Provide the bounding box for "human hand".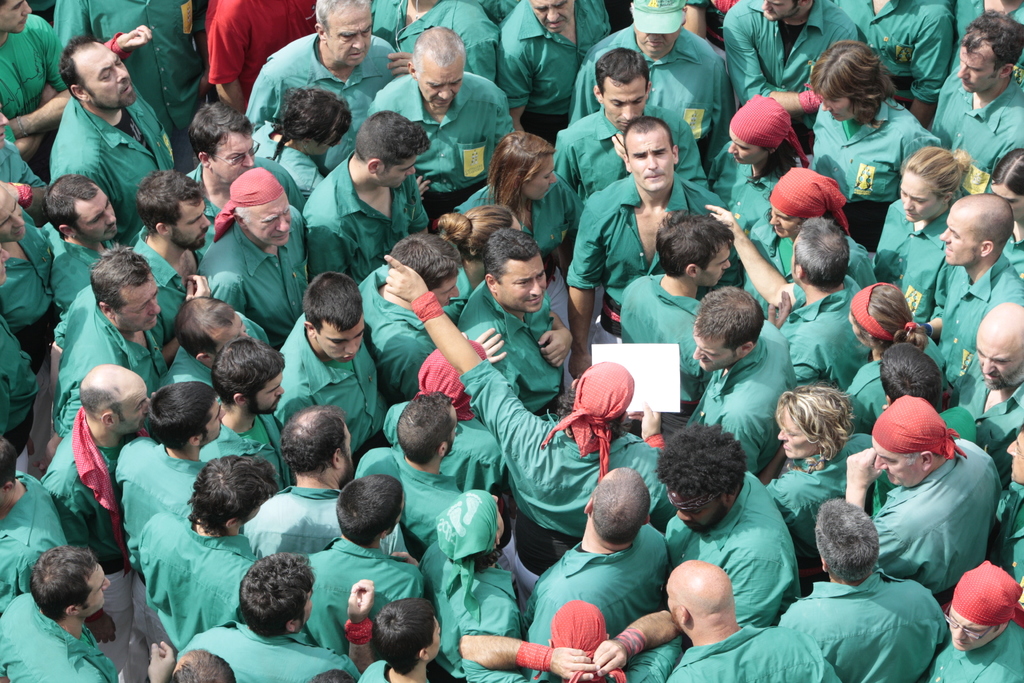
left=589, top=637, right=628, bottom=678.
